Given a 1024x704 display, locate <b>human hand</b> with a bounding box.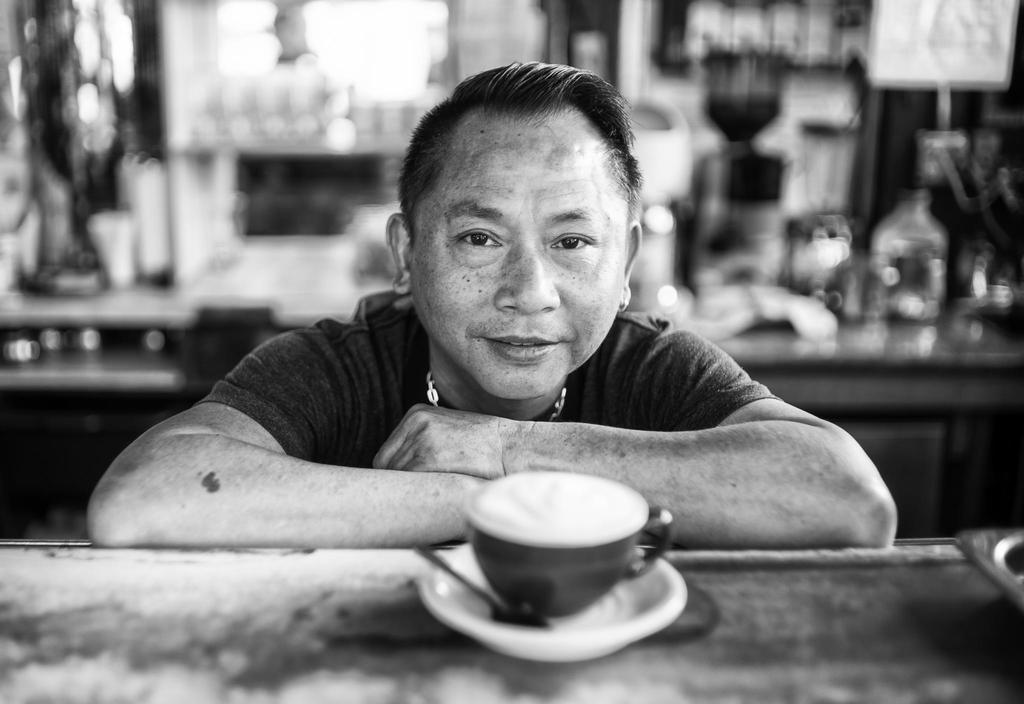
Located: BBox(367, 396, 507, 480).
